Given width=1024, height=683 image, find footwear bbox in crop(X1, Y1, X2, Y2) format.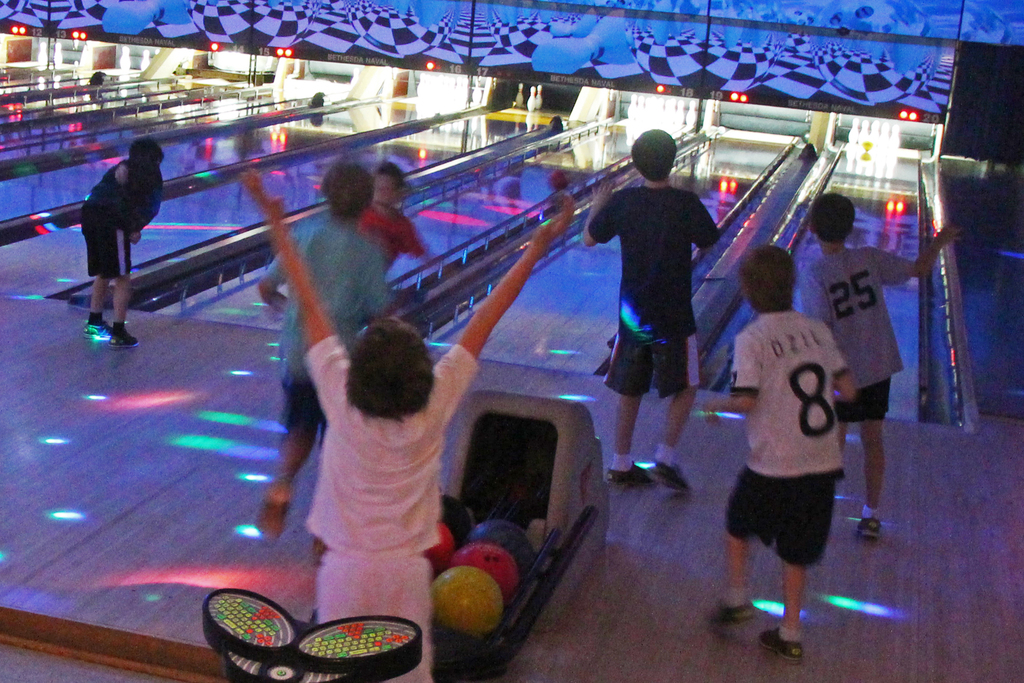
crop(650, 459, 688, 493).
